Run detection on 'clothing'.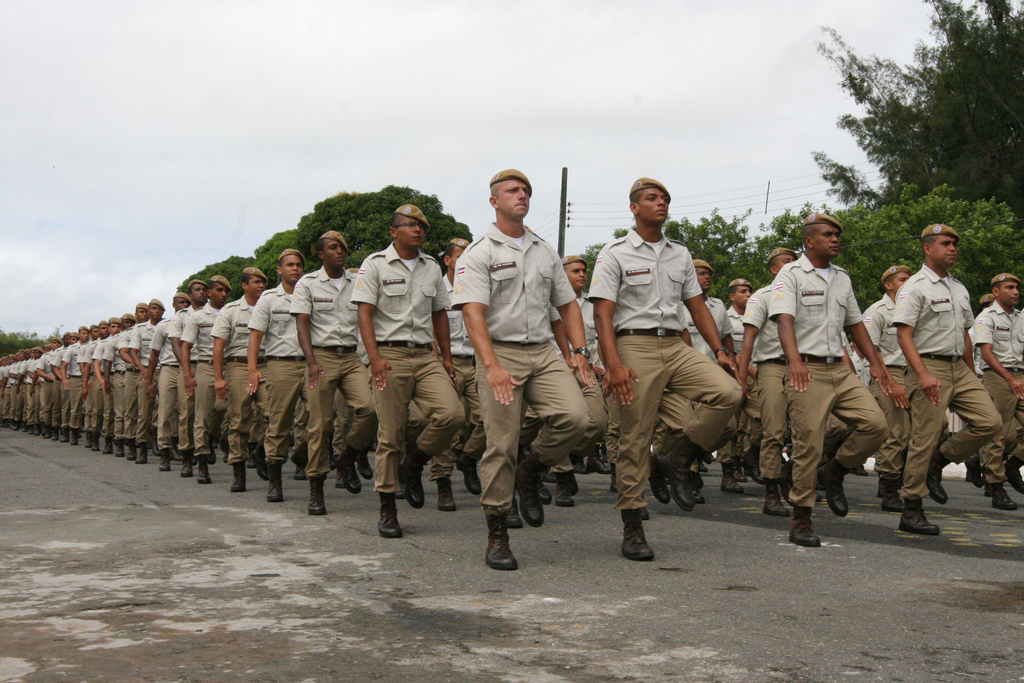
Result: 351, 243, 453, 497.
